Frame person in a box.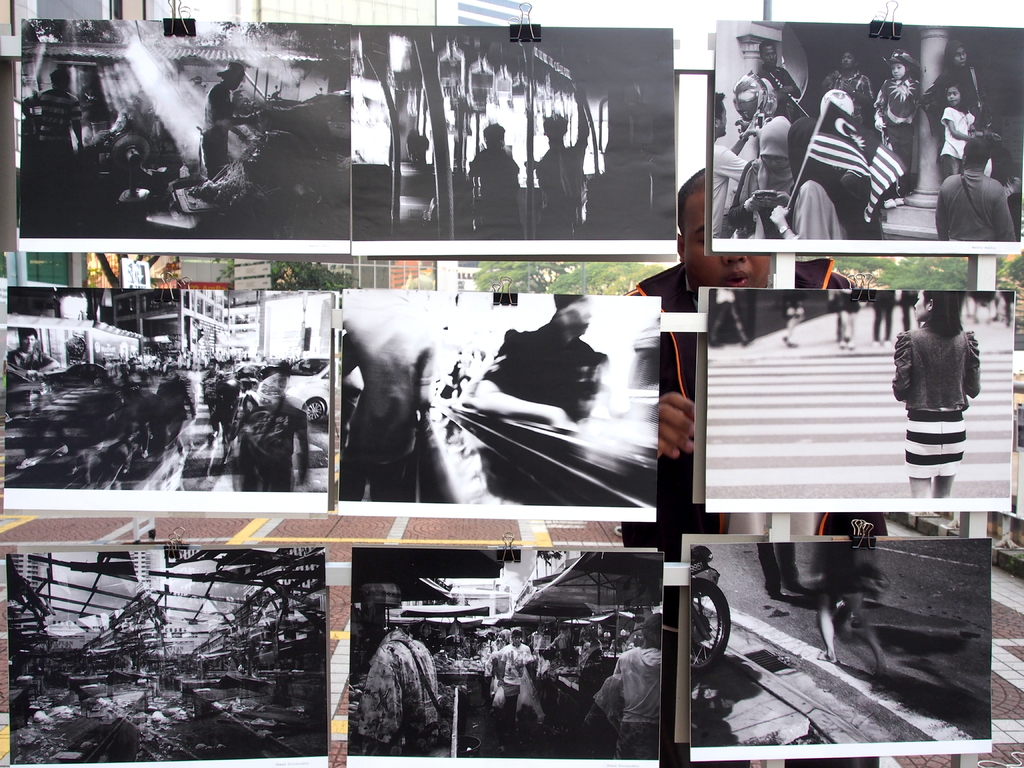
box=[191, 352, 223, 437].
